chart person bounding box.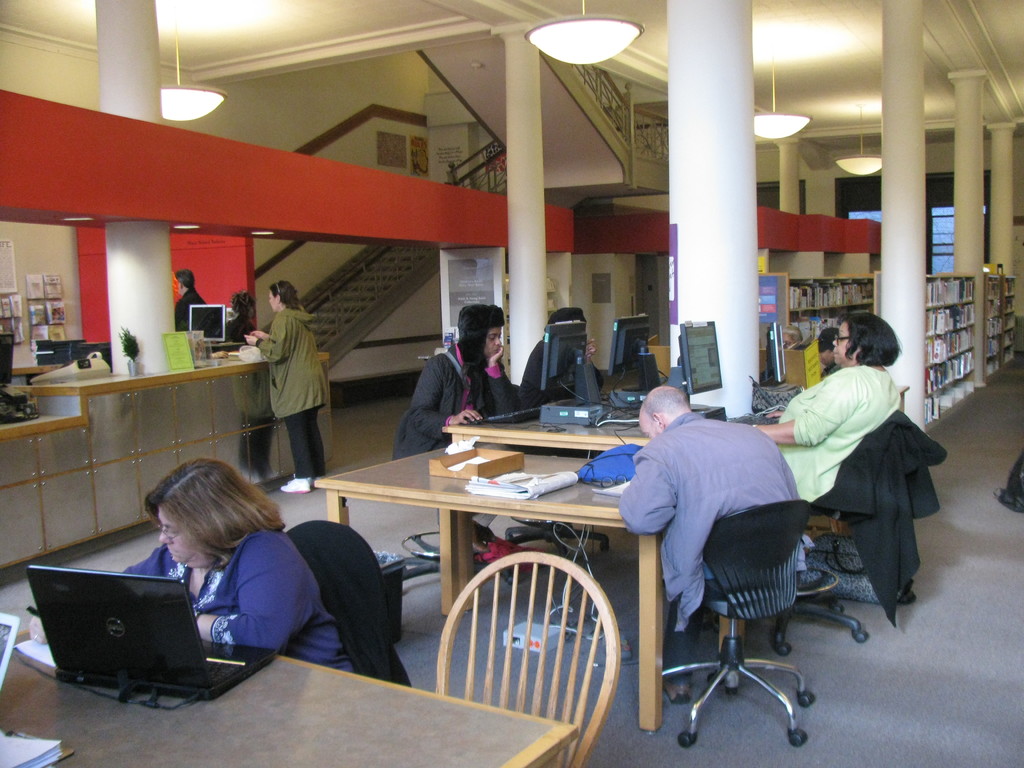
Charted: <box>388,302,529,528</box>.
